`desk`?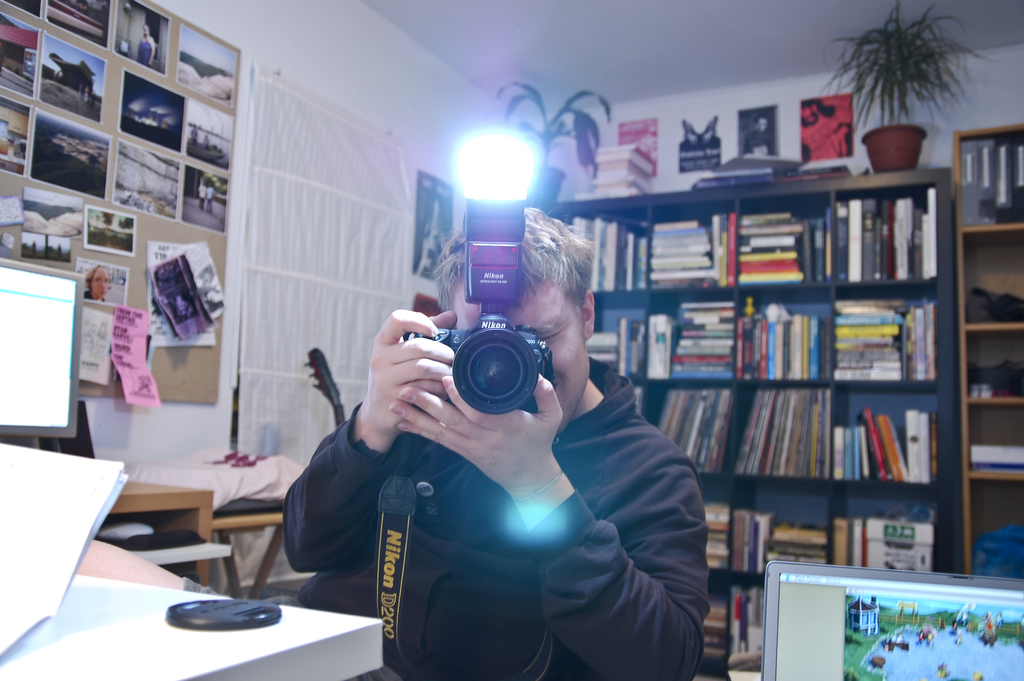
bbox=(98, 476, 216, 590)
